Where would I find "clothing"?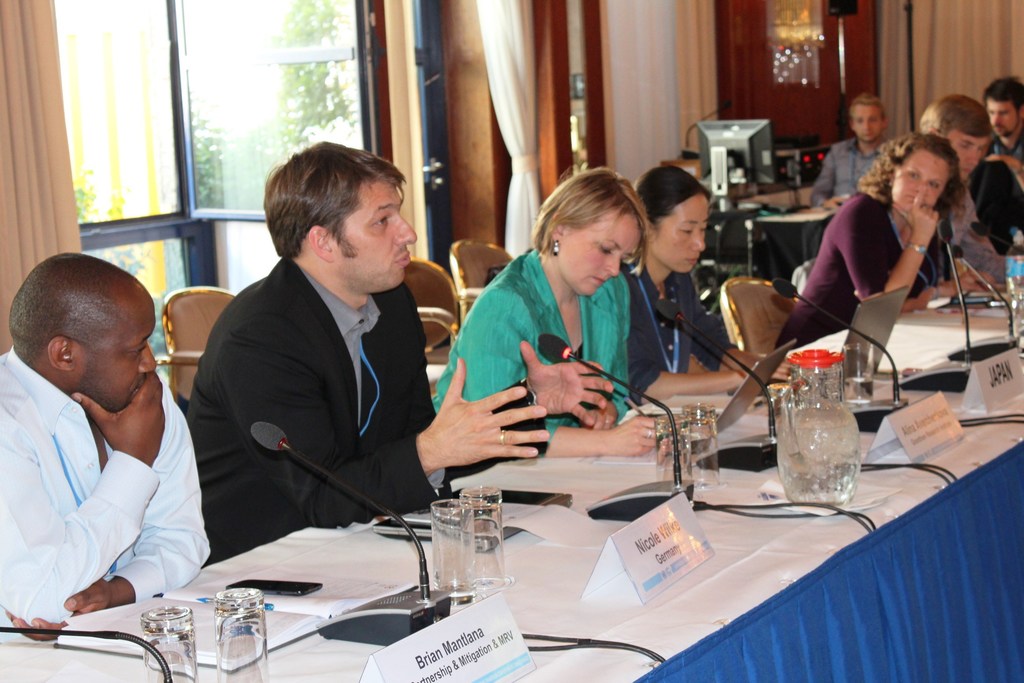
At [0,342,211,637].
